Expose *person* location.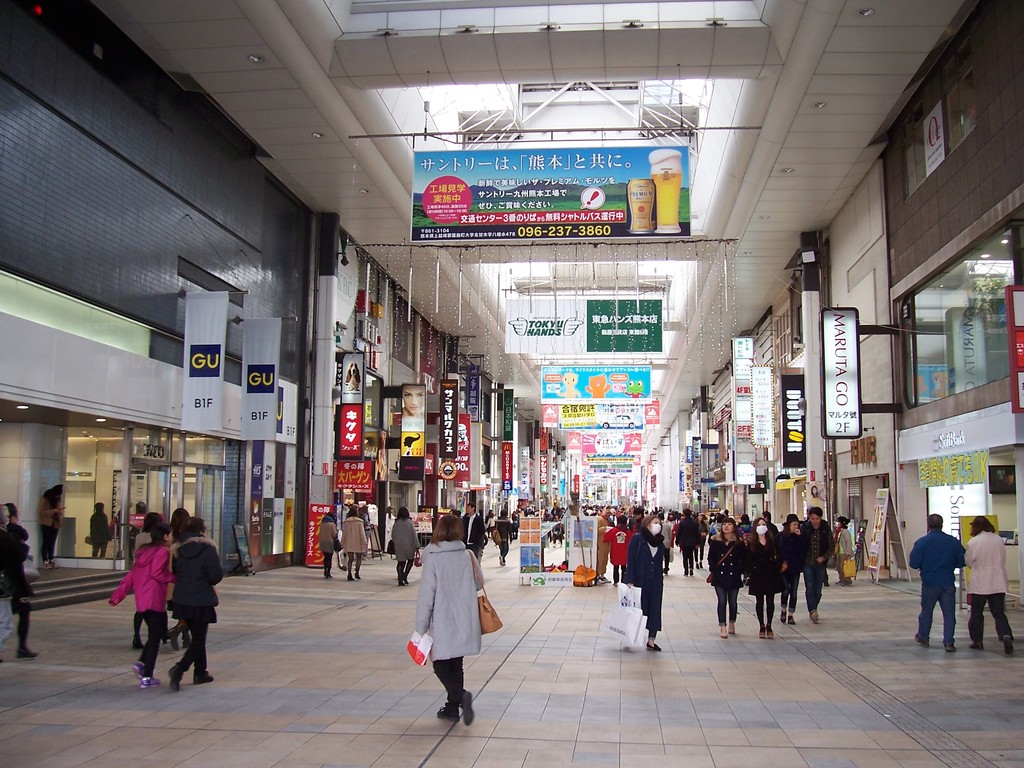
Exposed at box=[403, 383, 428, 413].
